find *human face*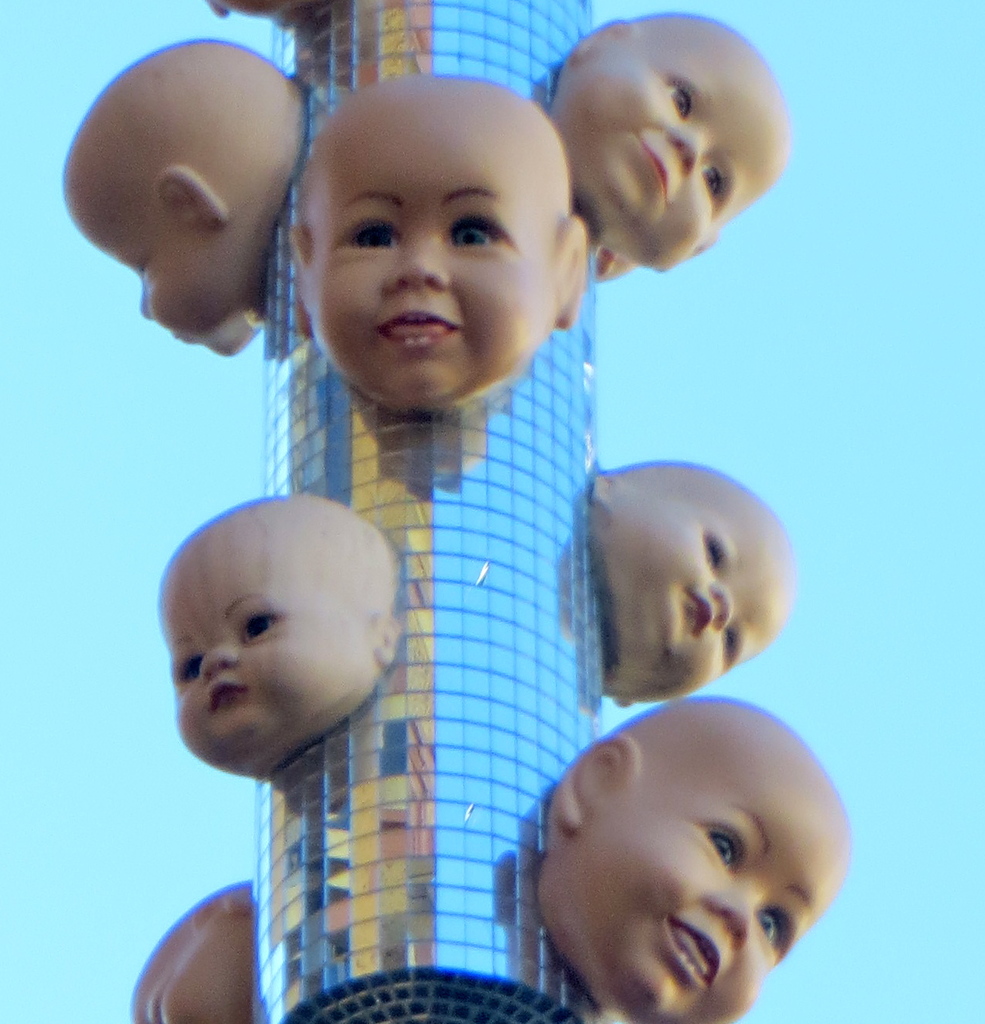
BBox(133, 917, 248, 1023)
